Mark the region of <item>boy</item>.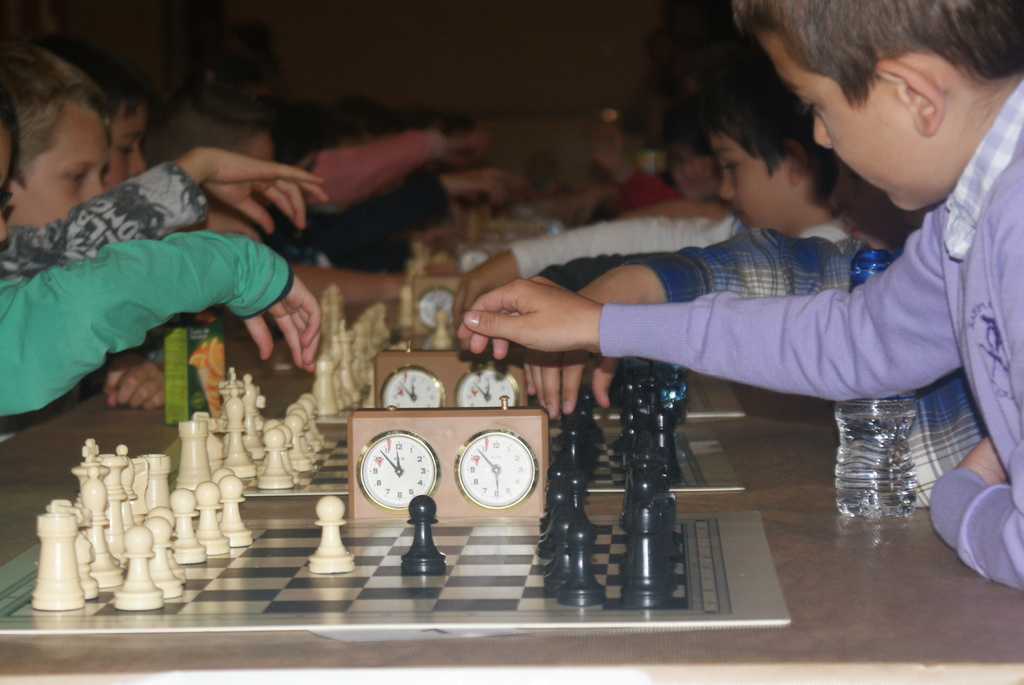
Region: [x1=1, y1=41, x2=294, y2=288].
